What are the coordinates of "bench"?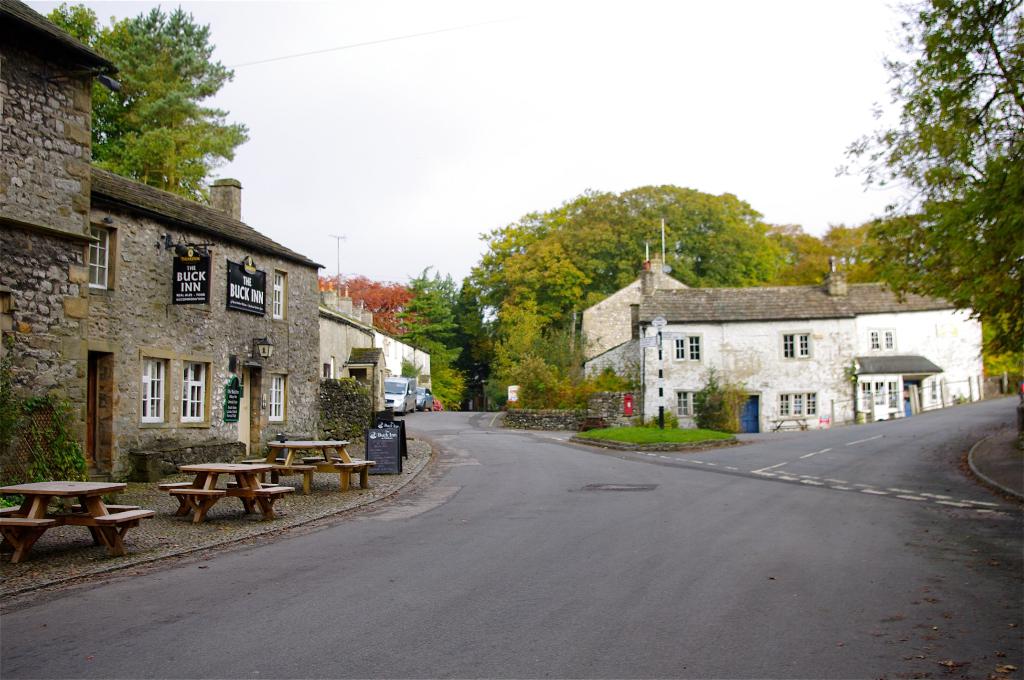
{"x1": 277, "y1": 441, "x2": 373, "y2": 491}.
